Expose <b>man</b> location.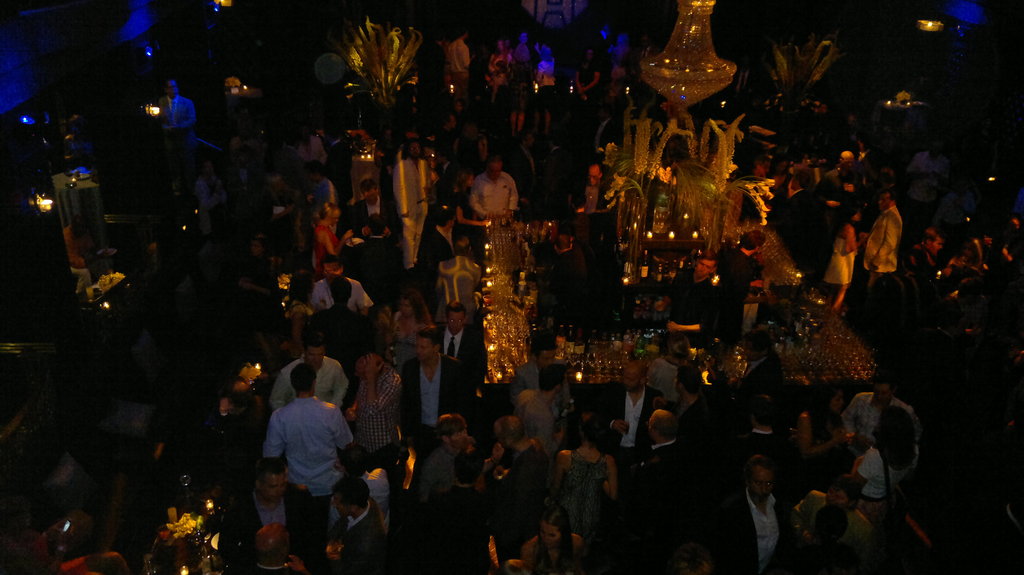
Exposed at Rect(391, 326, 468, 453).
